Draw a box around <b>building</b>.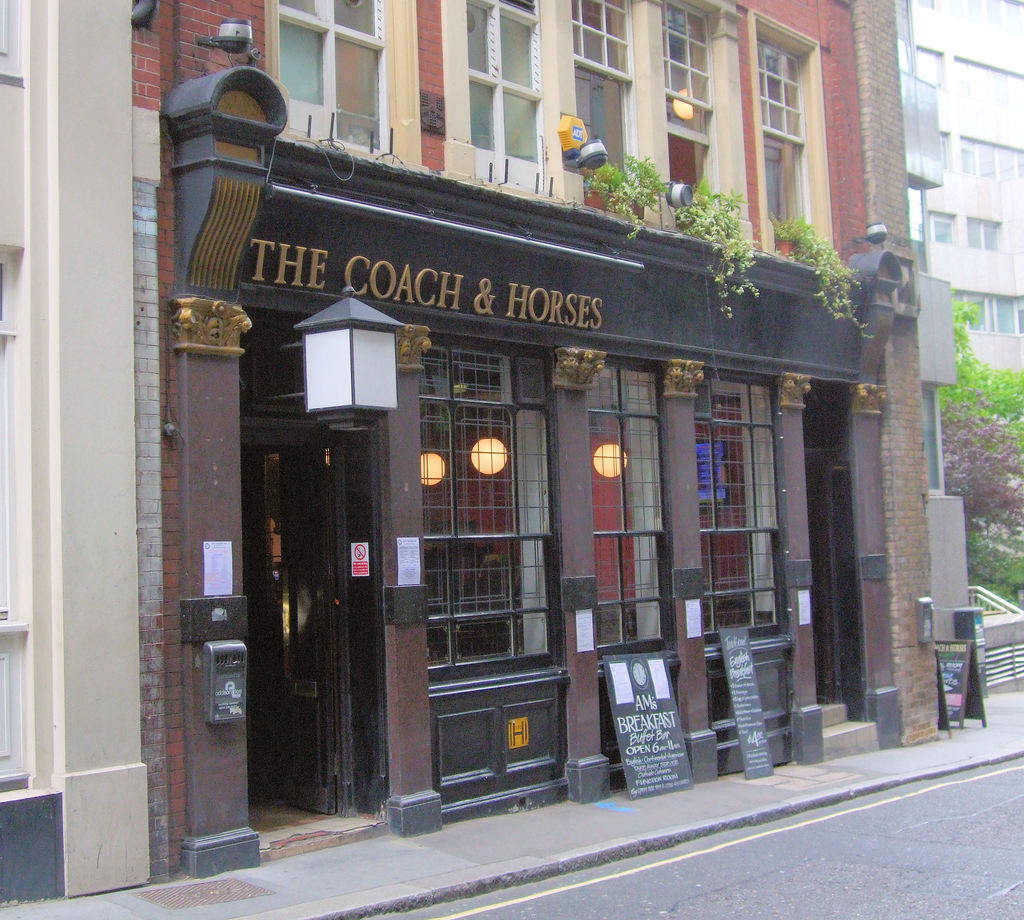
bbox(0, 0, 155, 912).
